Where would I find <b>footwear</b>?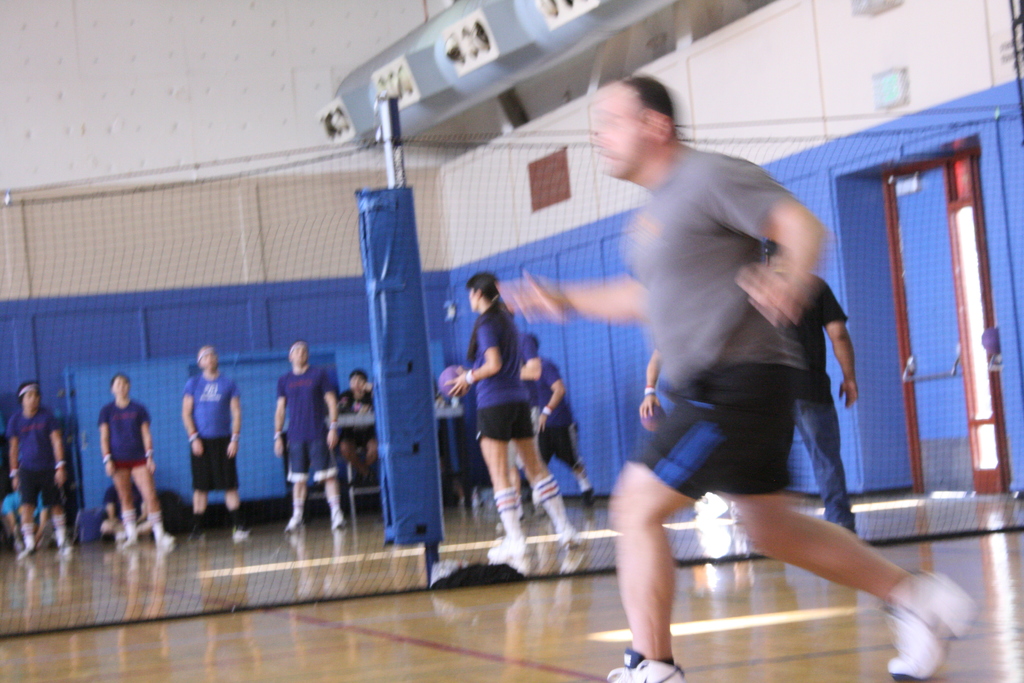
At Rect(161, 526, 174, 545).
